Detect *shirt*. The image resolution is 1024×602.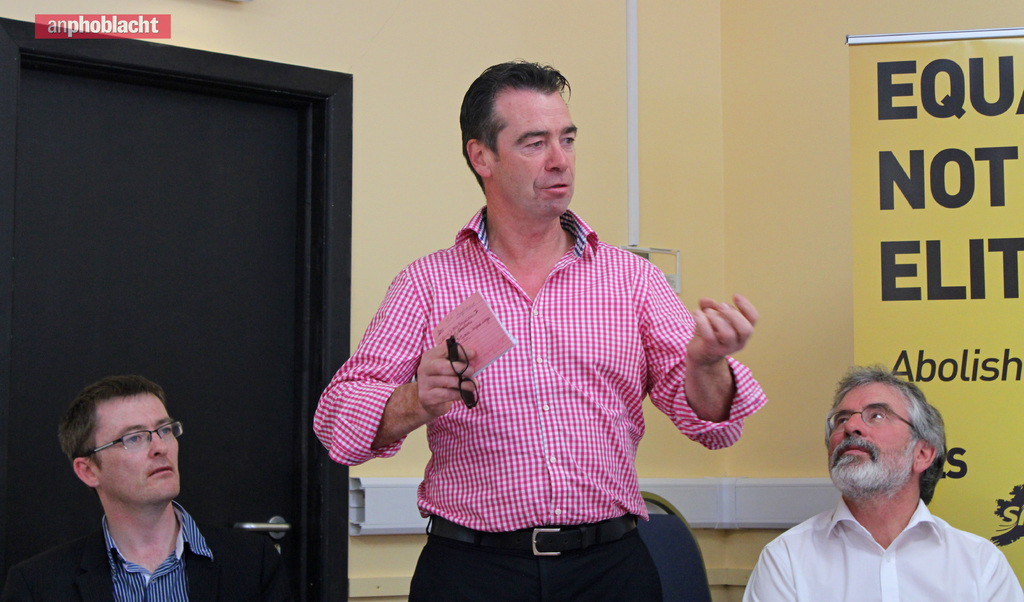
bbox=[316, 206, 764, 530].
